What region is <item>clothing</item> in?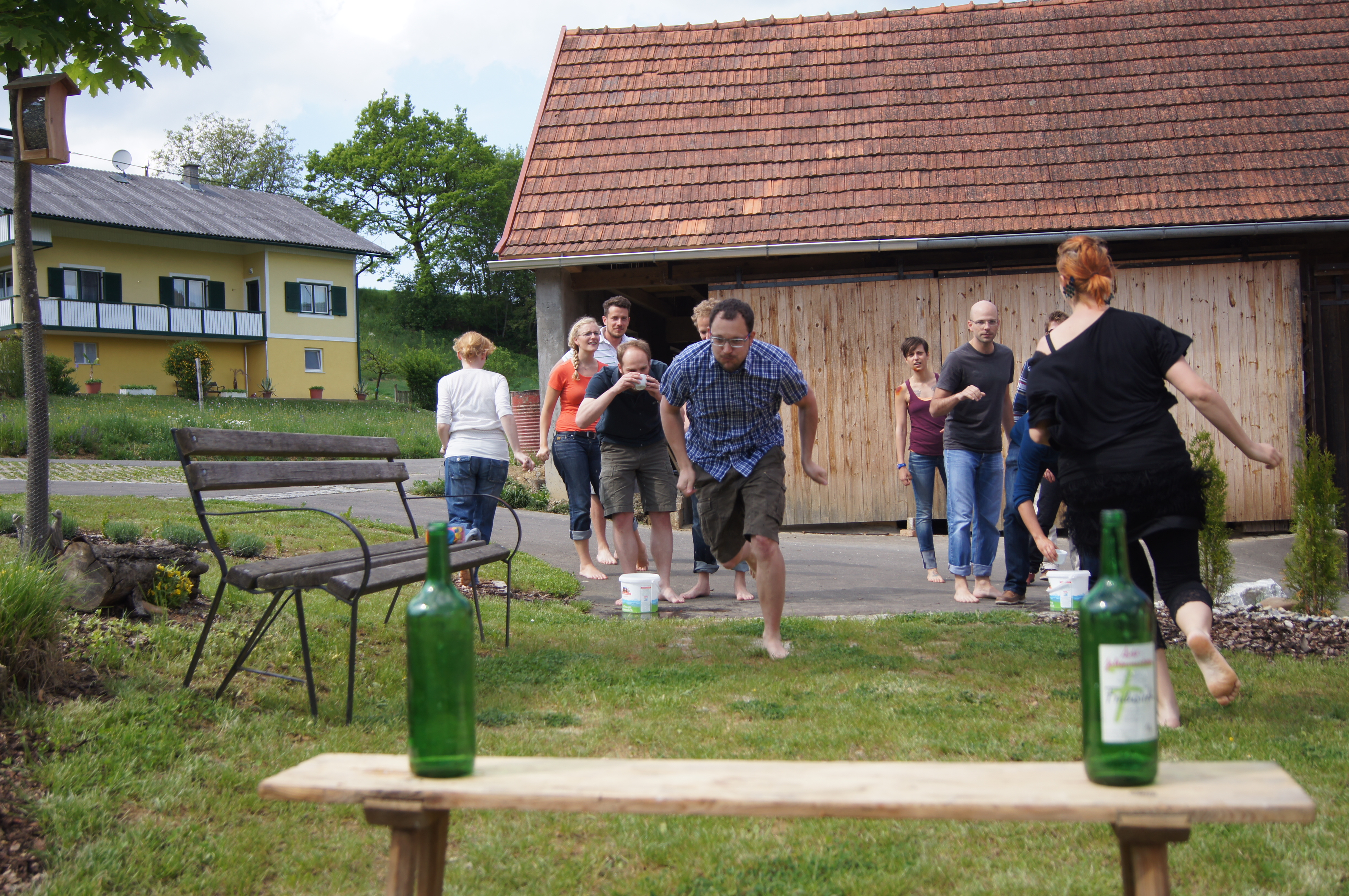
188:135:206:158.
